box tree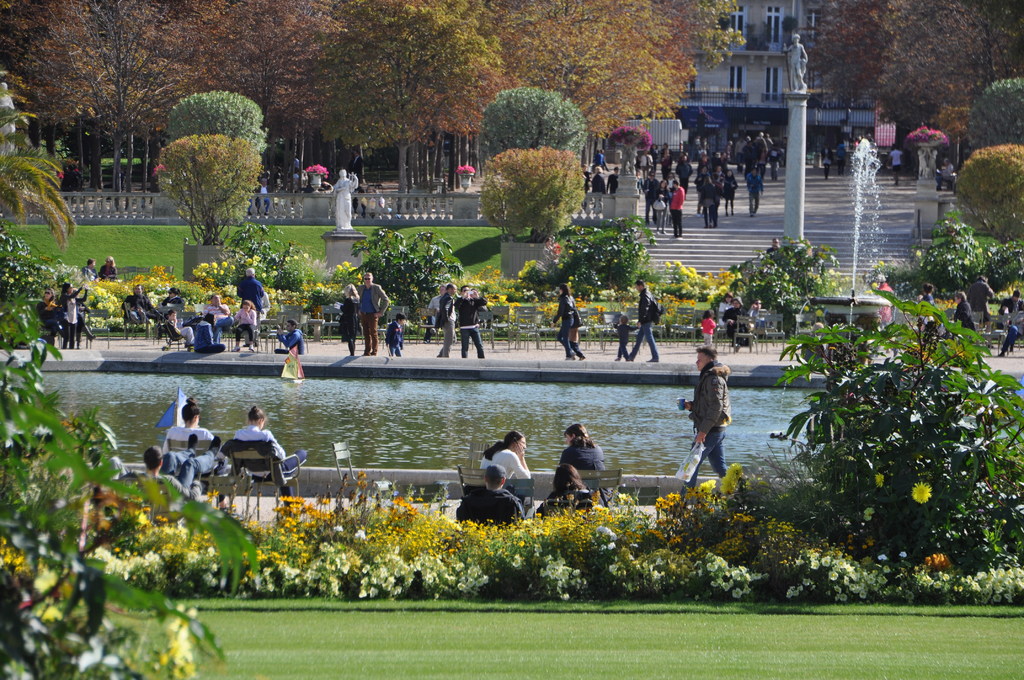
bbox=(977, 80, 1023, 161)
